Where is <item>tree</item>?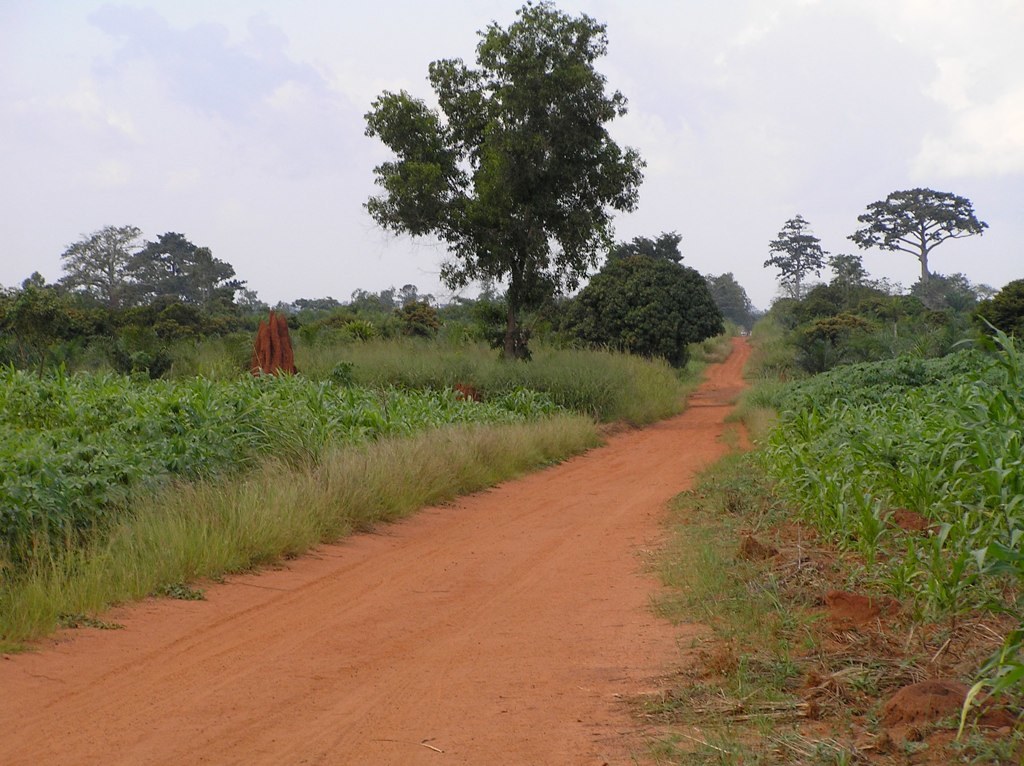
(54, 212, 148, 302).
